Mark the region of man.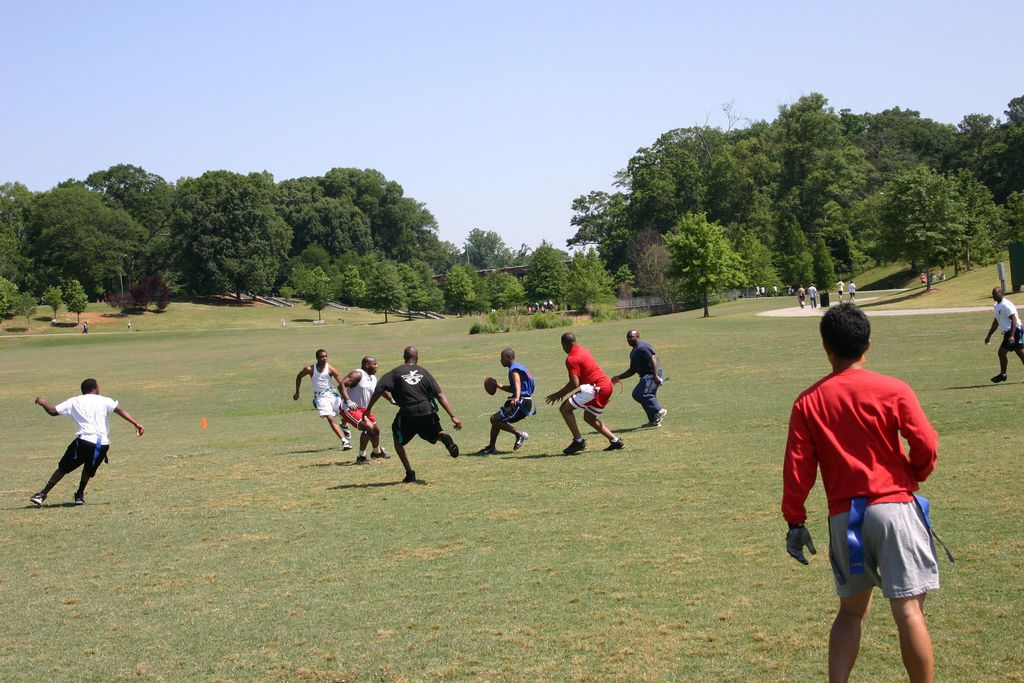
Region: [810, 282, 817, 312].
